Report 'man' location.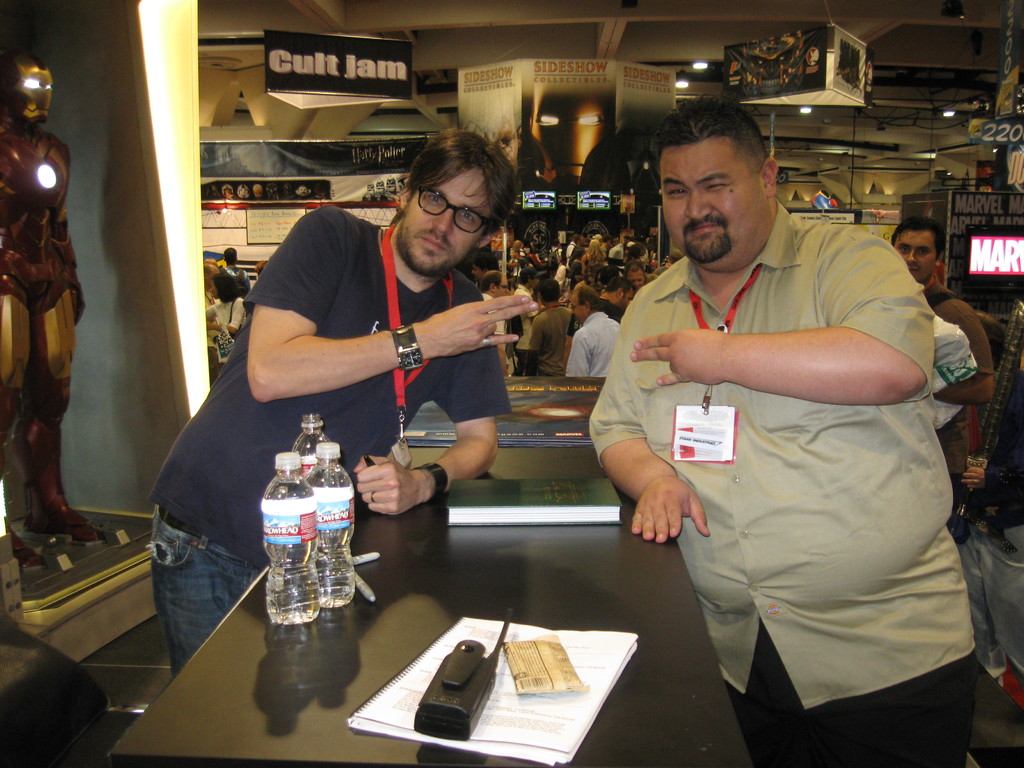
Report: box=[955, 304, 1023, 705].
